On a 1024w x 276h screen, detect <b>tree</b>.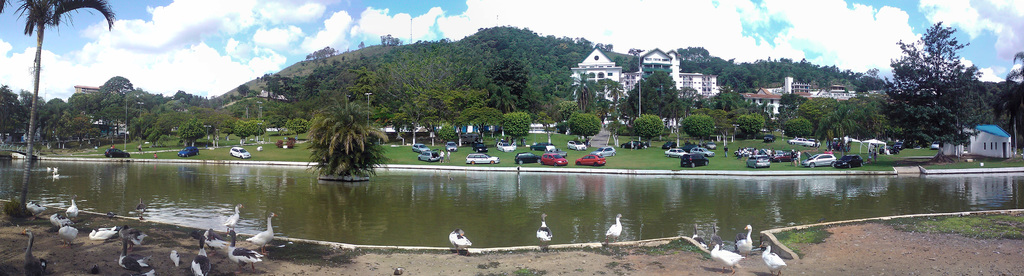
0 0 118 215.
